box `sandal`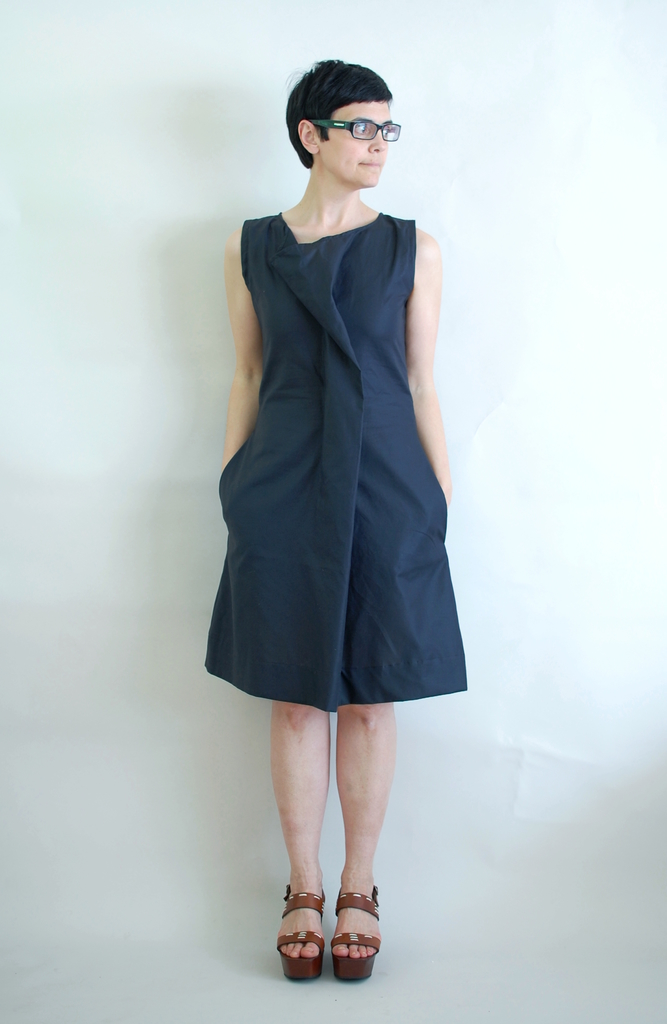
pyautogui.locateOnScreen(332, 890, 384, 982)
